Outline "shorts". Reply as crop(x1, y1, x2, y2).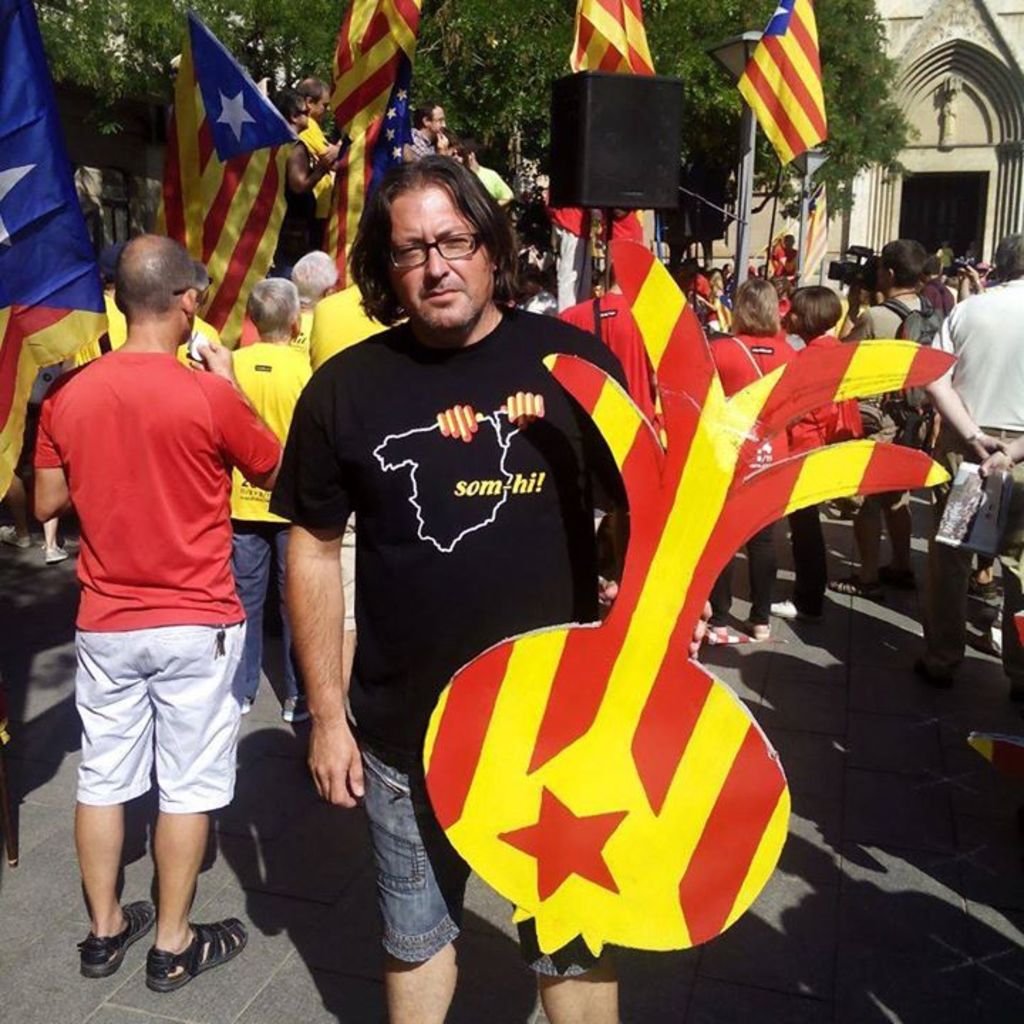
crop(357, 750, 602, 980).
